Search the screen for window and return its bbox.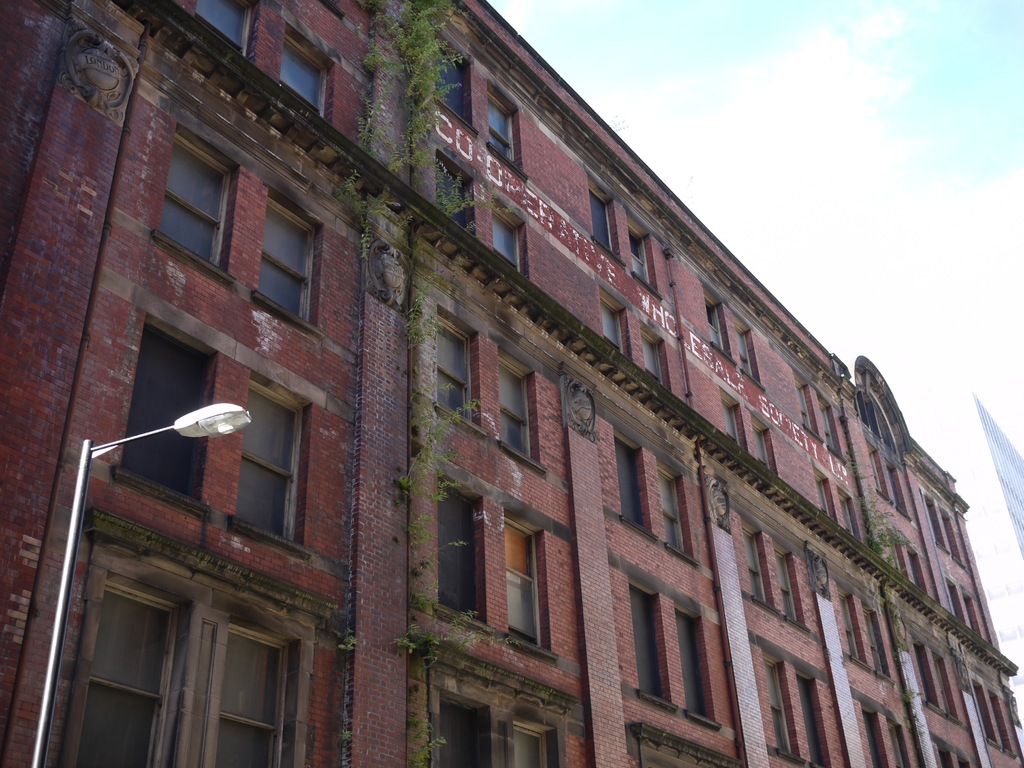
Found: <region>964, 582, 986, 640</region>.
